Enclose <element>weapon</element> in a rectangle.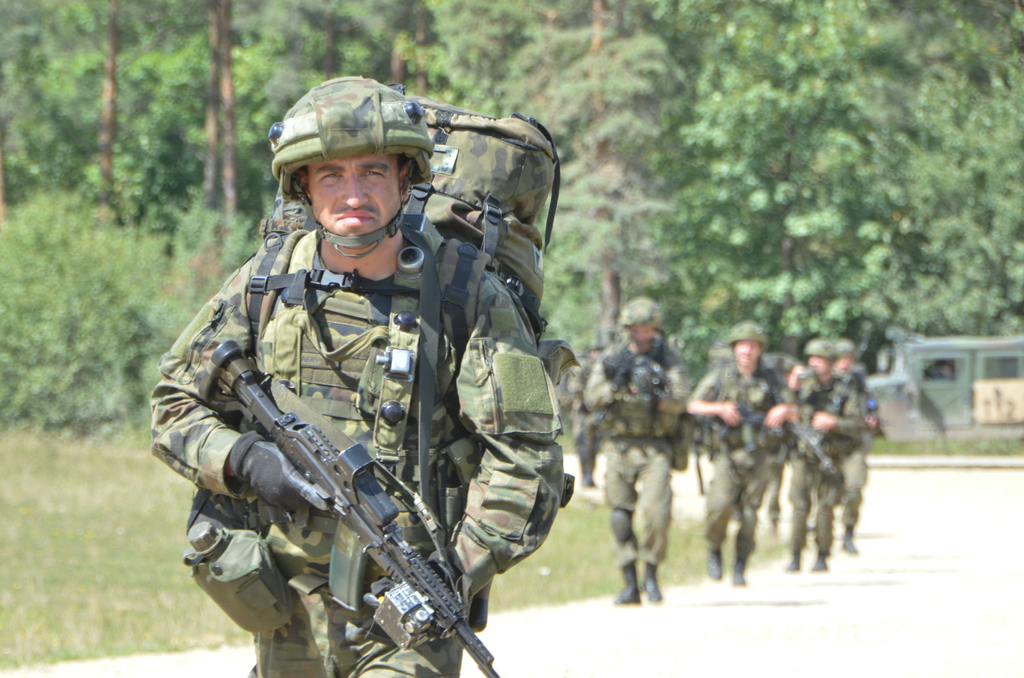
box=[178, 334, 479, 647].
